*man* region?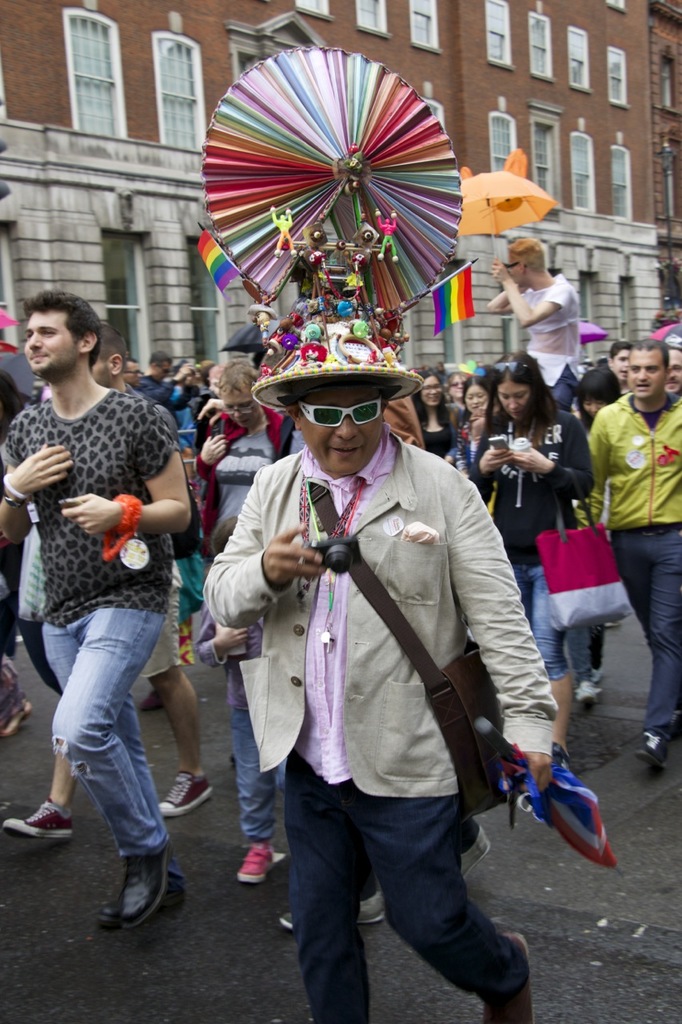
(x1=138, y1=352, x2=197, y2=421)
